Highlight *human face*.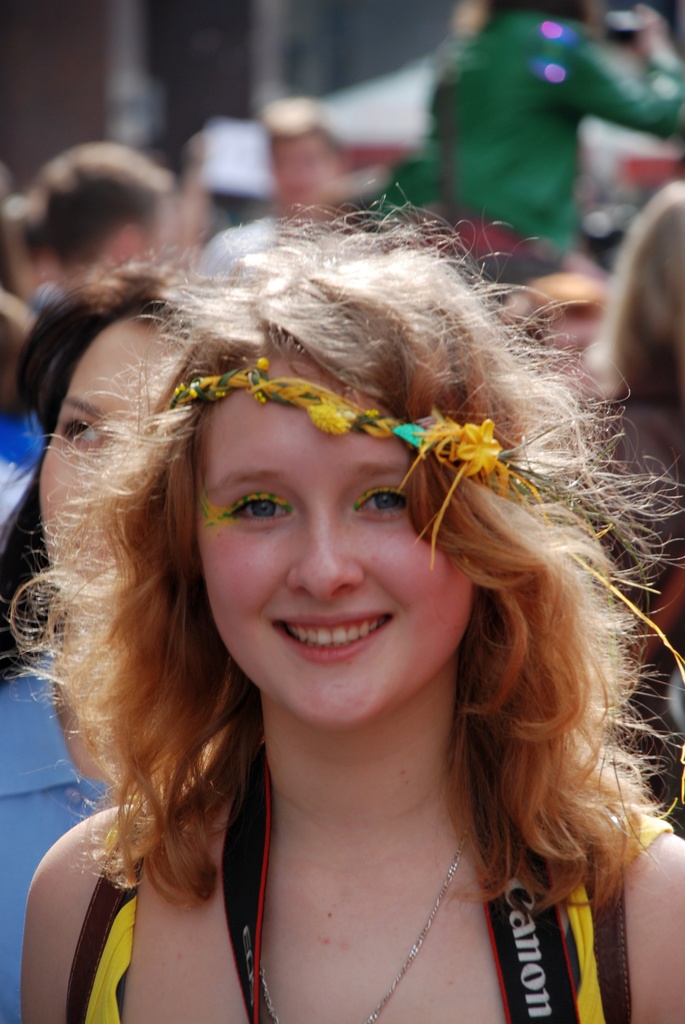
Highlighted region: {"left": 31, "top": 314, "right": 191, "bottom": 589}.
